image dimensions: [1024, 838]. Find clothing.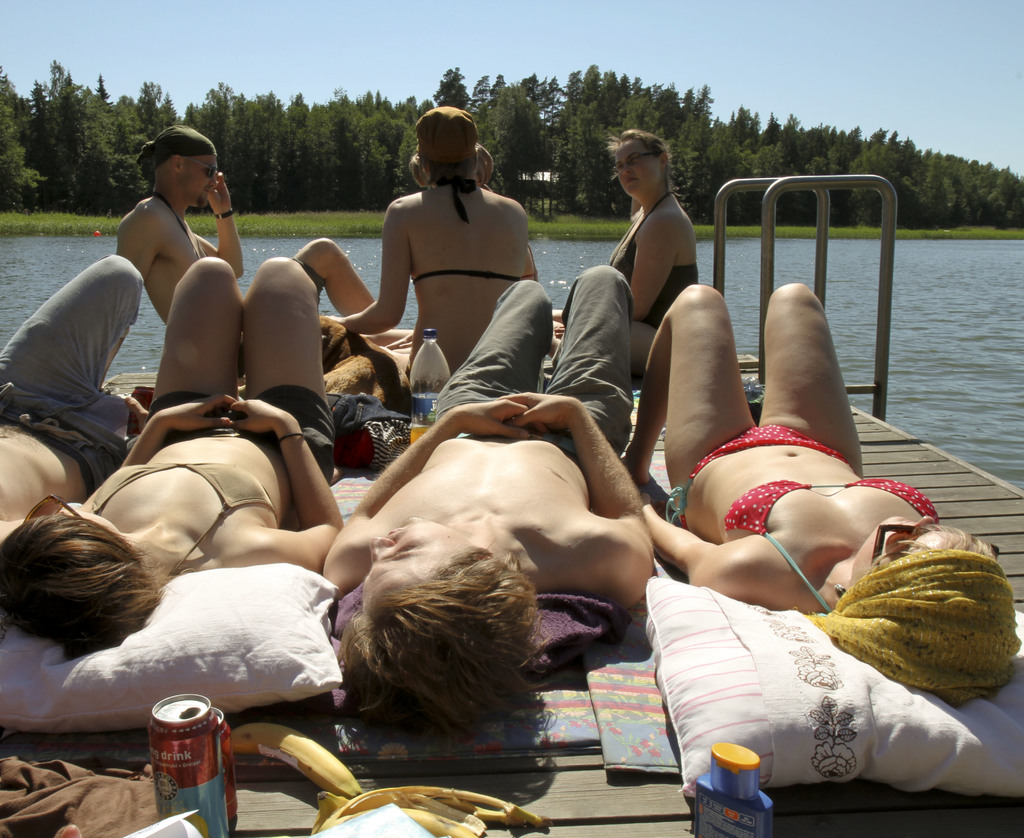
688,429,845,495.
